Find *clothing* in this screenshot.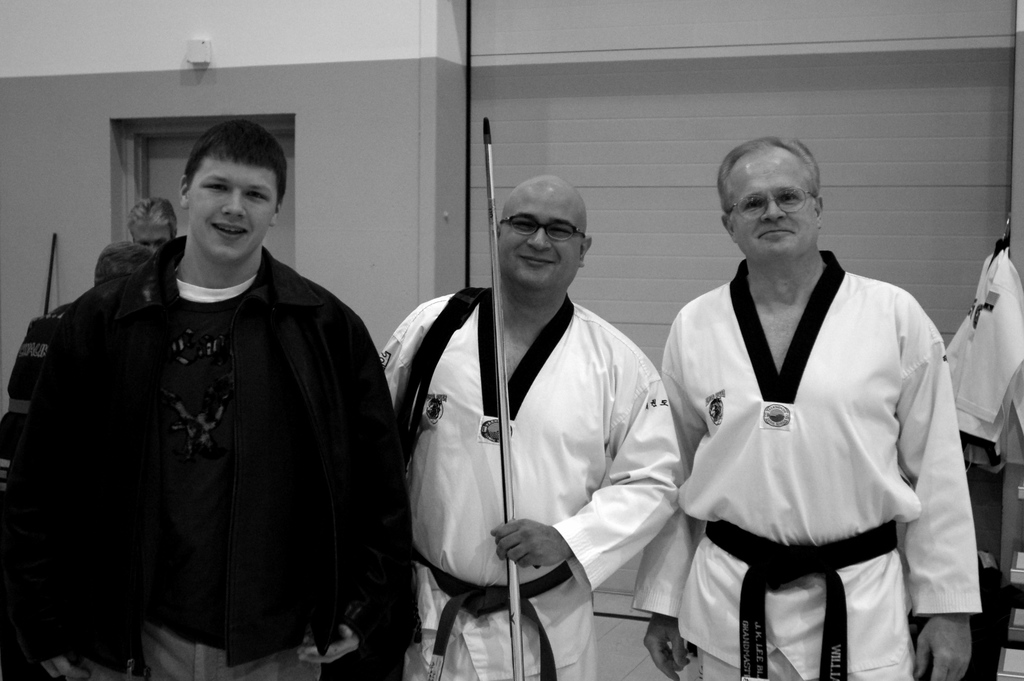
The bounding box for *clothing* is crop(0, 226, 399, 680).
